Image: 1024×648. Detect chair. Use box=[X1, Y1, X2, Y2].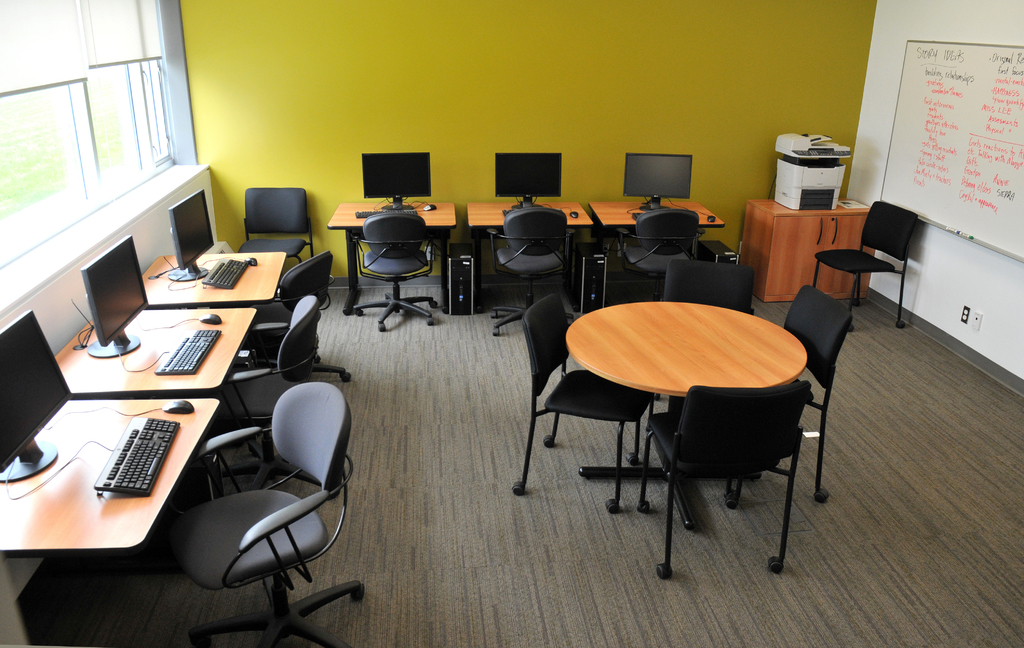
box=[244, 253, 348, 387].
